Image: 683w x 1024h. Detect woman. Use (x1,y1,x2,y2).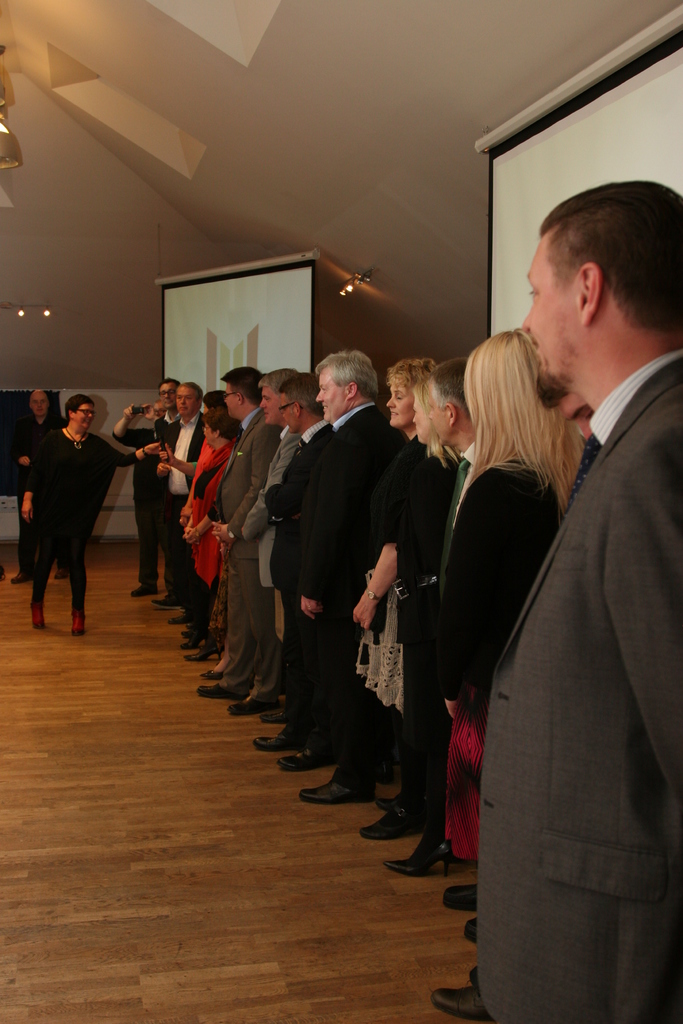
(436,335,584,727).
